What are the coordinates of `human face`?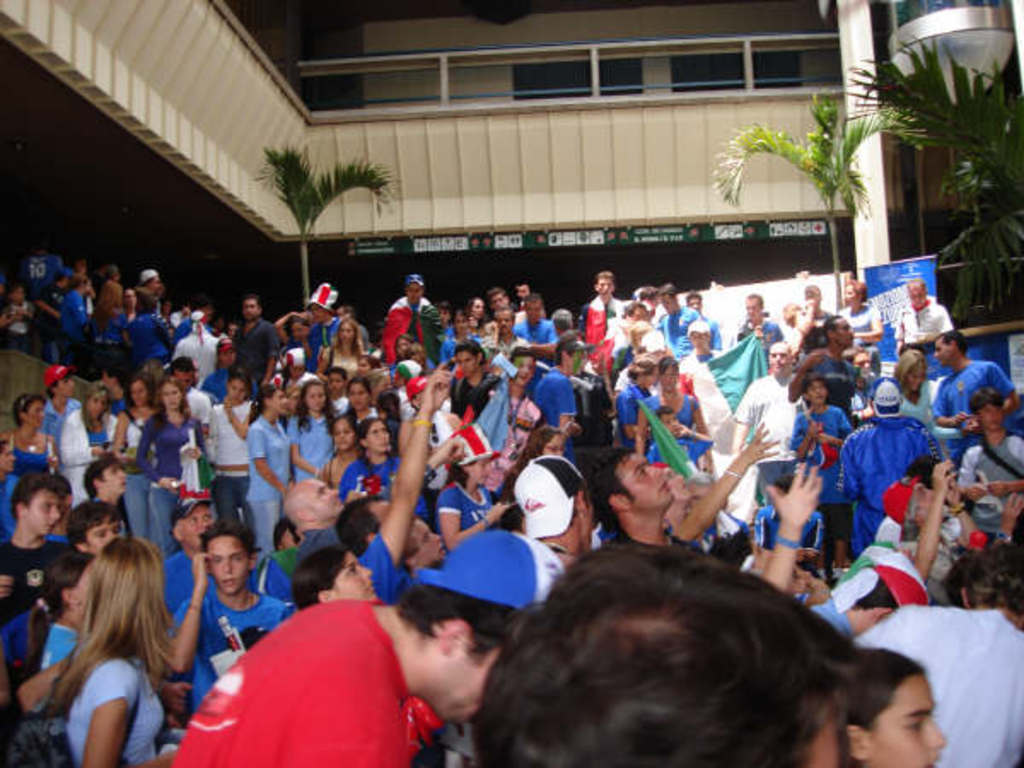
pyautogui.locateOnScreen(335, 321, 355, 350).
